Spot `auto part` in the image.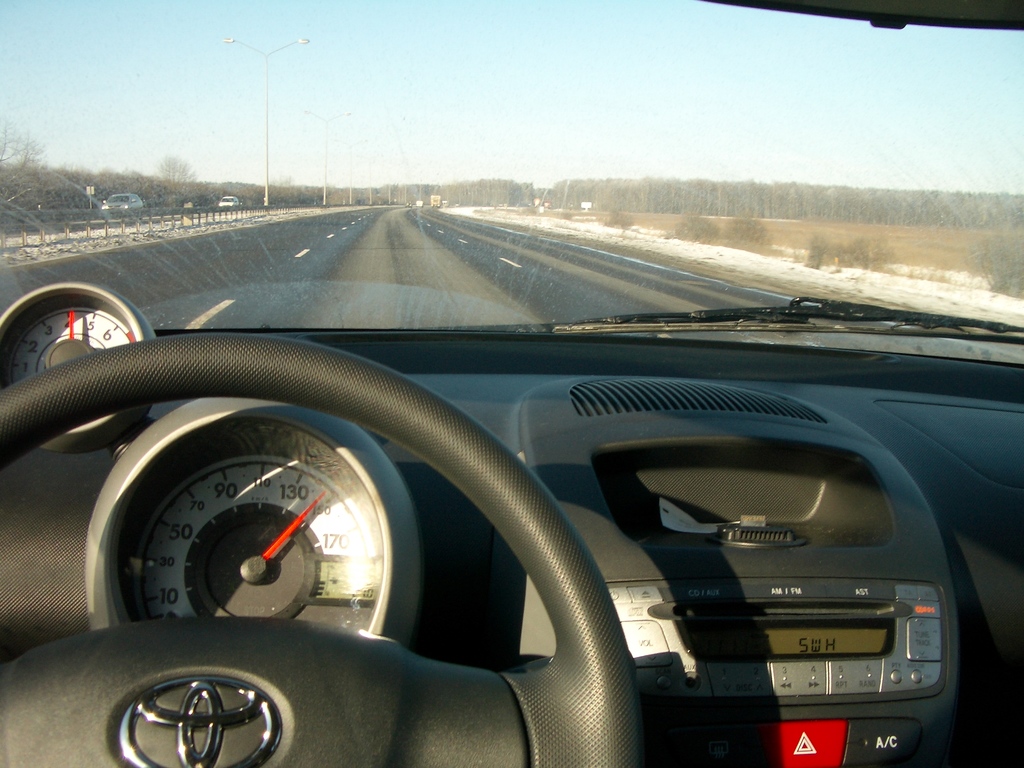
`auto part` found at box(118, 332, 911, 721).
